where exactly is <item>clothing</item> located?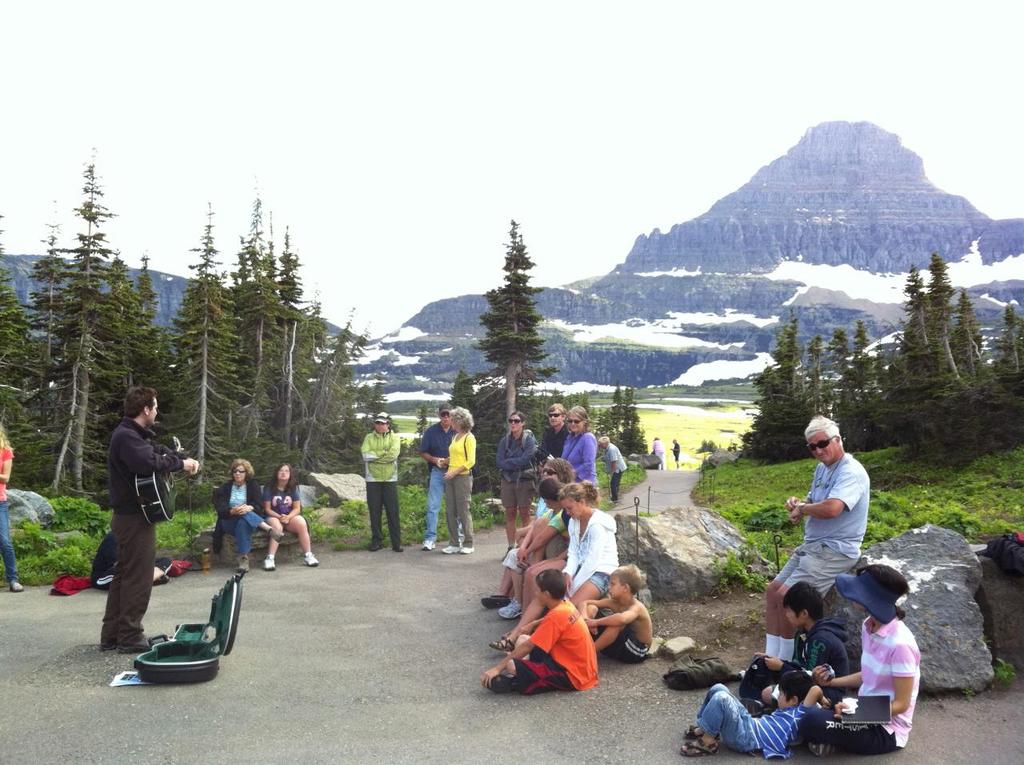
Its bounding box is bbox(438, 433, 478, 551).
